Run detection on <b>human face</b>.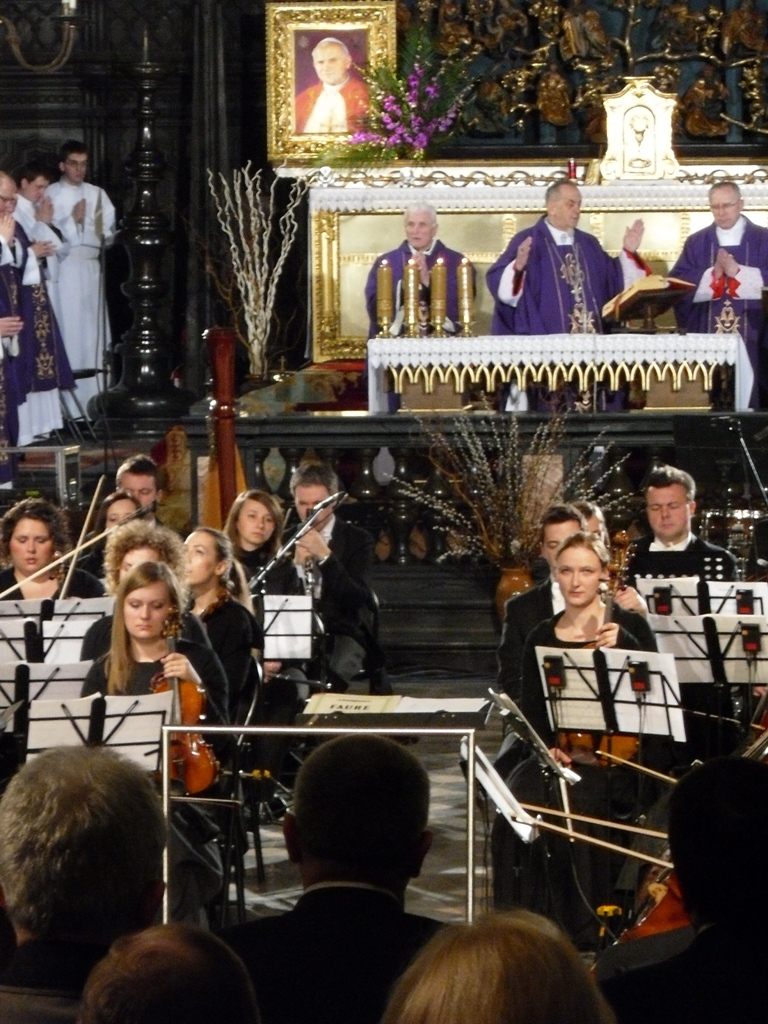
Result: (647, 484, 690, 536).
